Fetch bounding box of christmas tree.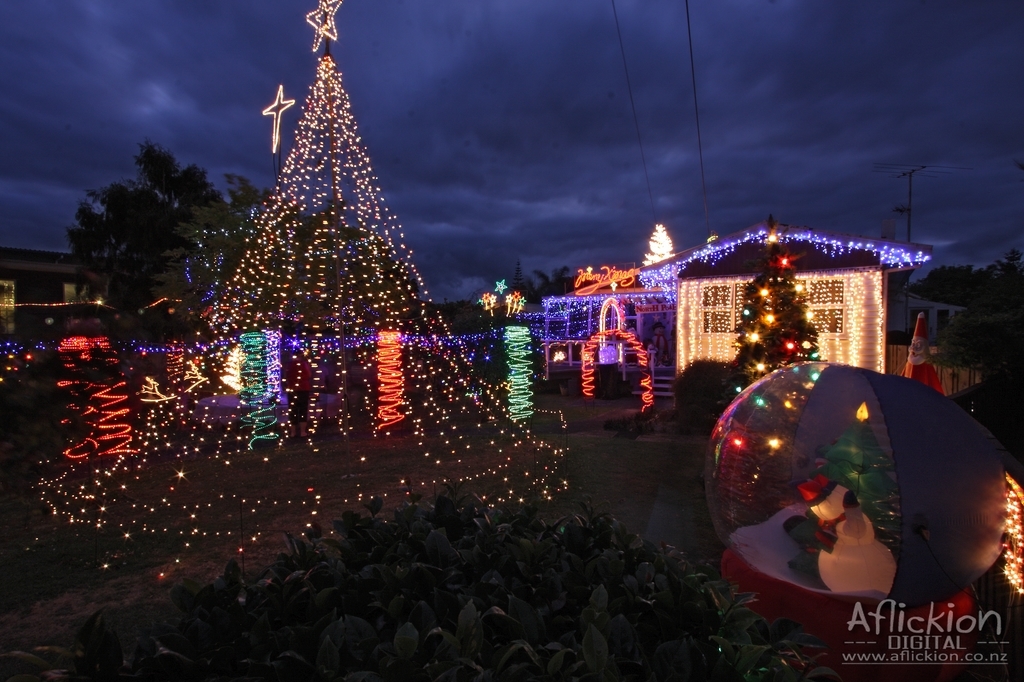
Bbox: (x1=712, y1=217, x2=842, y2=527).
